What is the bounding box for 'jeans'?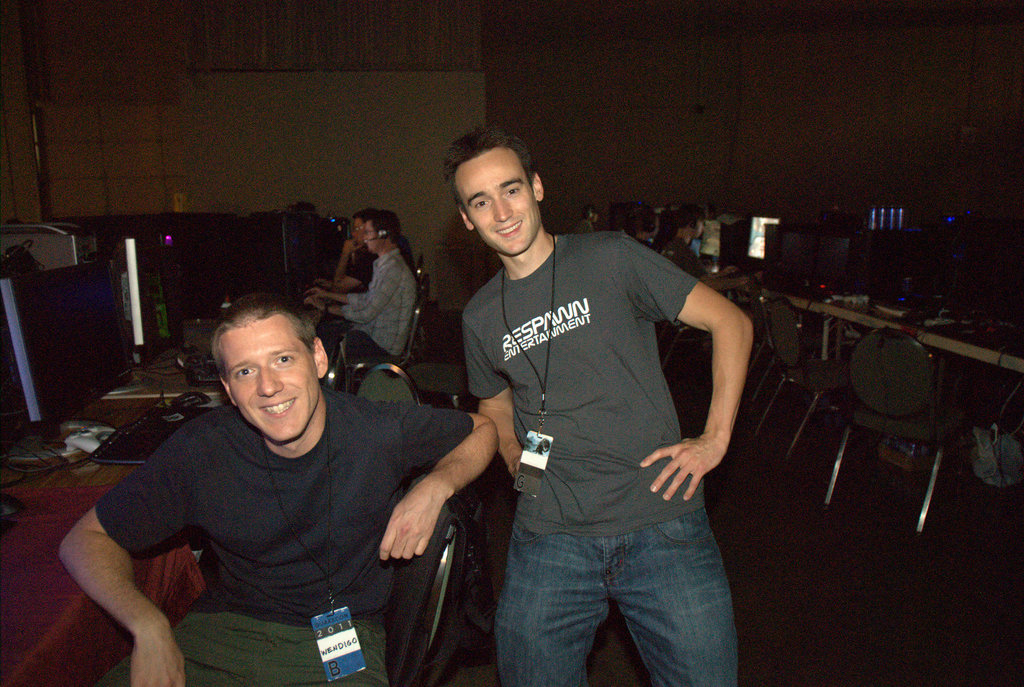
471/491/748/684.
